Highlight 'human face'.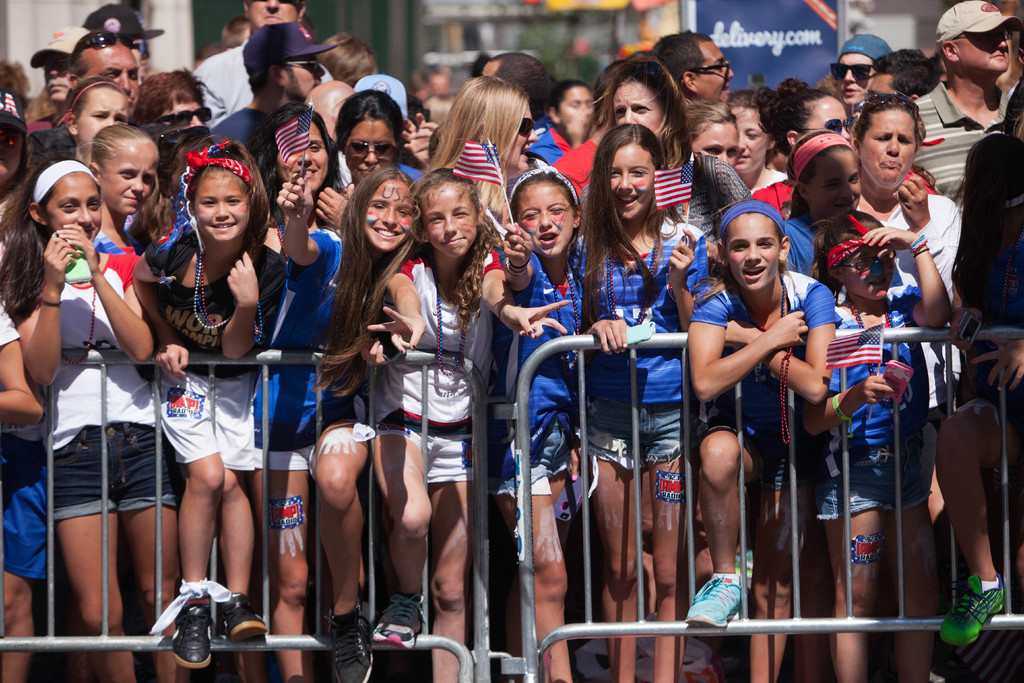
Highlighted region: (left=280, top=120, right=325, bottom=192).
